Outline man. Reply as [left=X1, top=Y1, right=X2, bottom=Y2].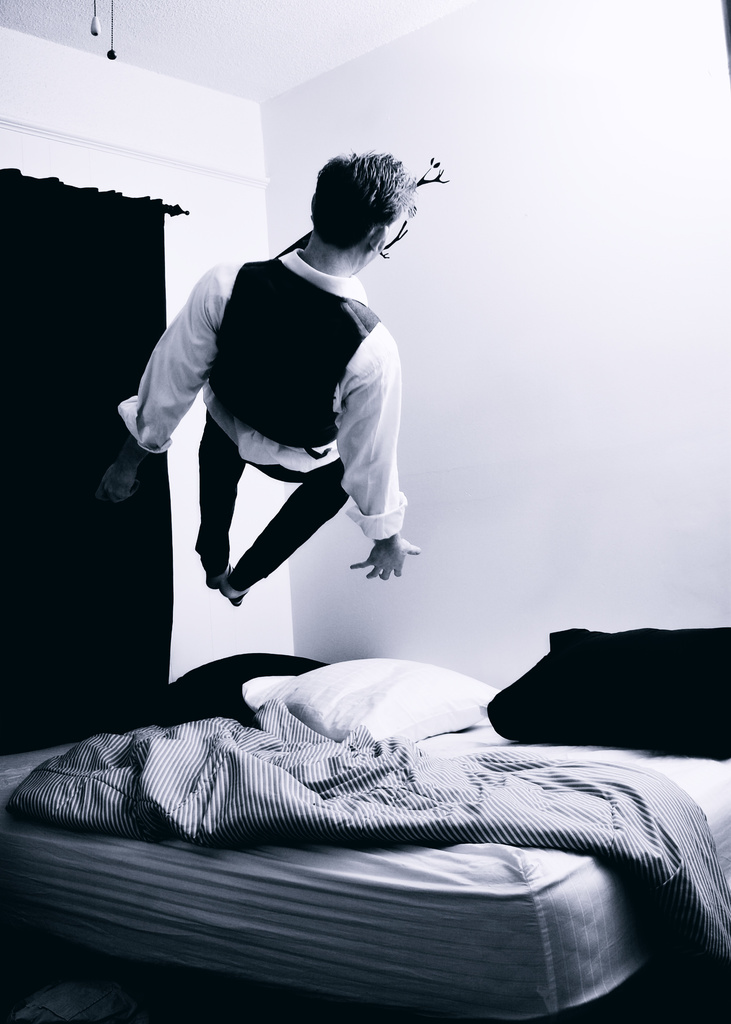
[left=100, top=150, right=424, bottom=607].
